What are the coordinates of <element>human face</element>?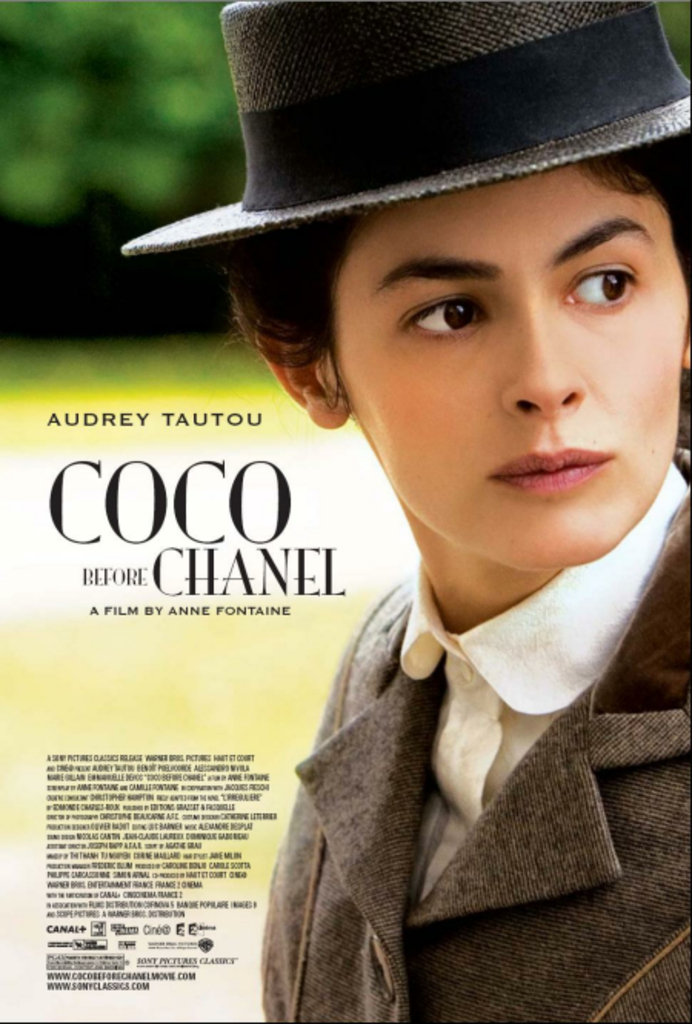
l=348, t=165, r=687, b=566.
